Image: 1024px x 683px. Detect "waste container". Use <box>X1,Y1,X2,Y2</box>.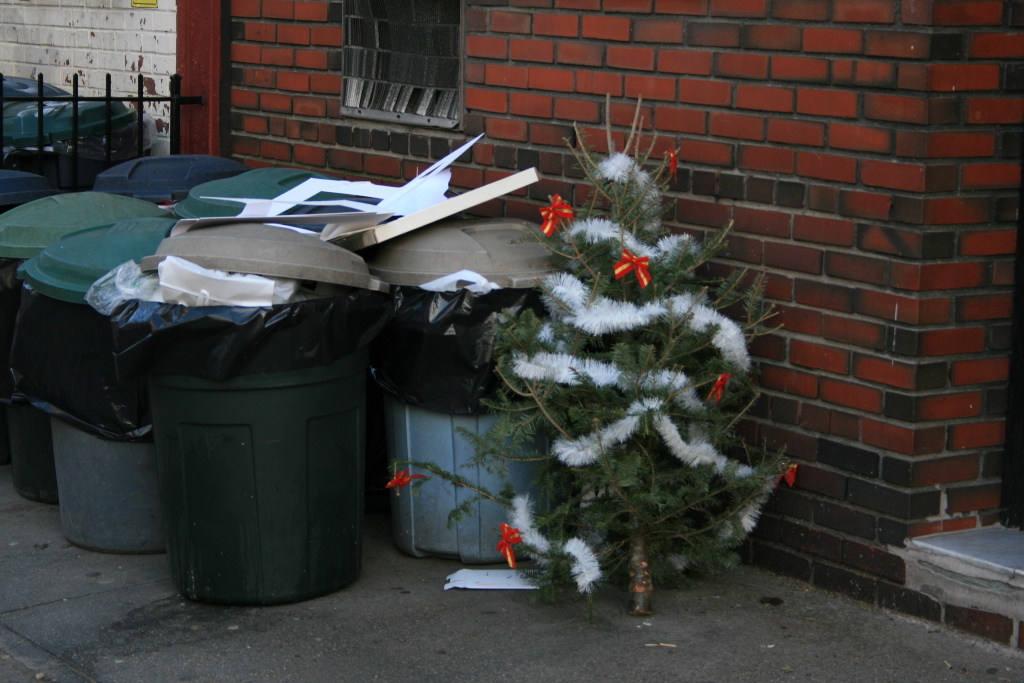
<box>100,143,255,206</box>.
